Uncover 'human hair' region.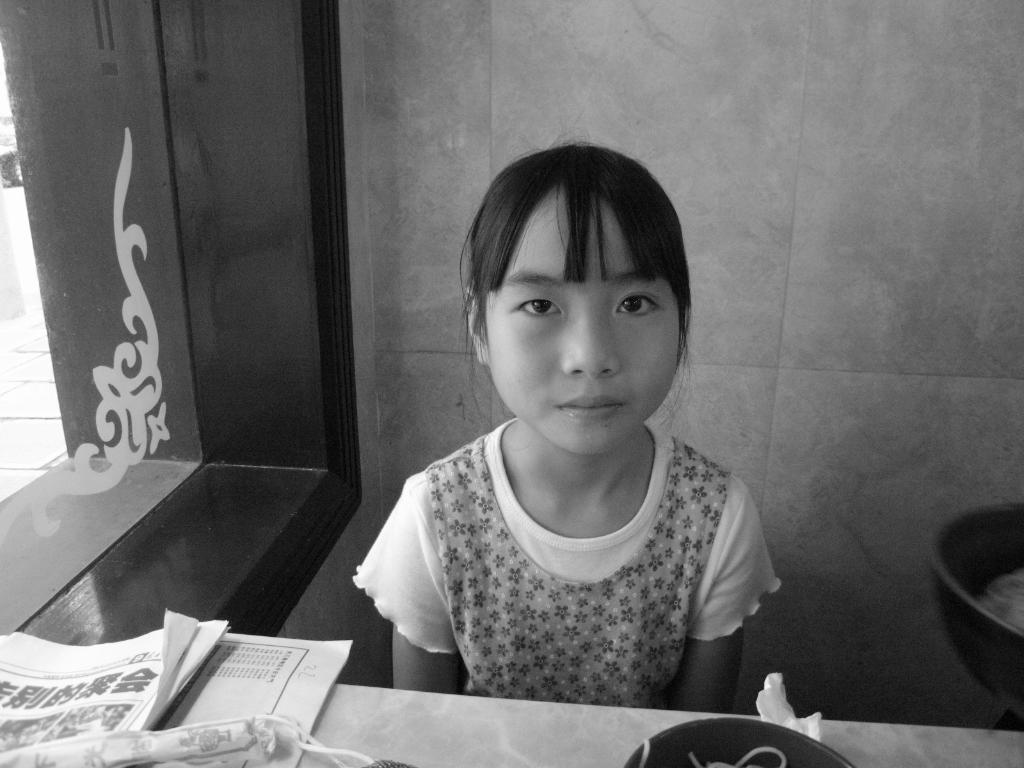
Uncovered: 467/138/682/461.
